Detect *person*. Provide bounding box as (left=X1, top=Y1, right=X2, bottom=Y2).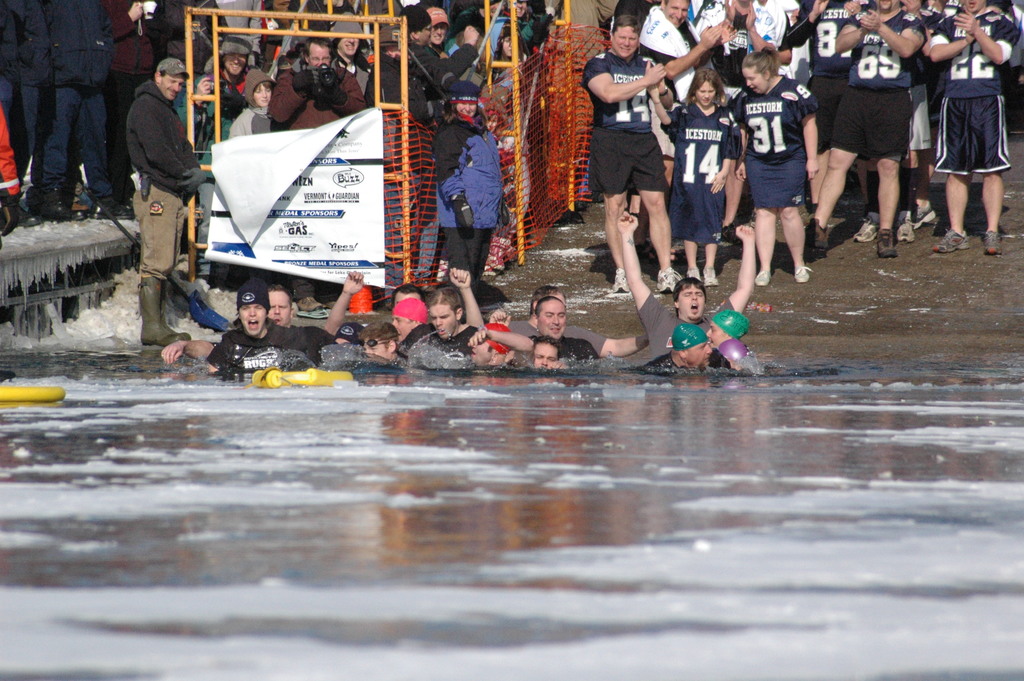
(left=126, top=56, right=209, bottom=347).
